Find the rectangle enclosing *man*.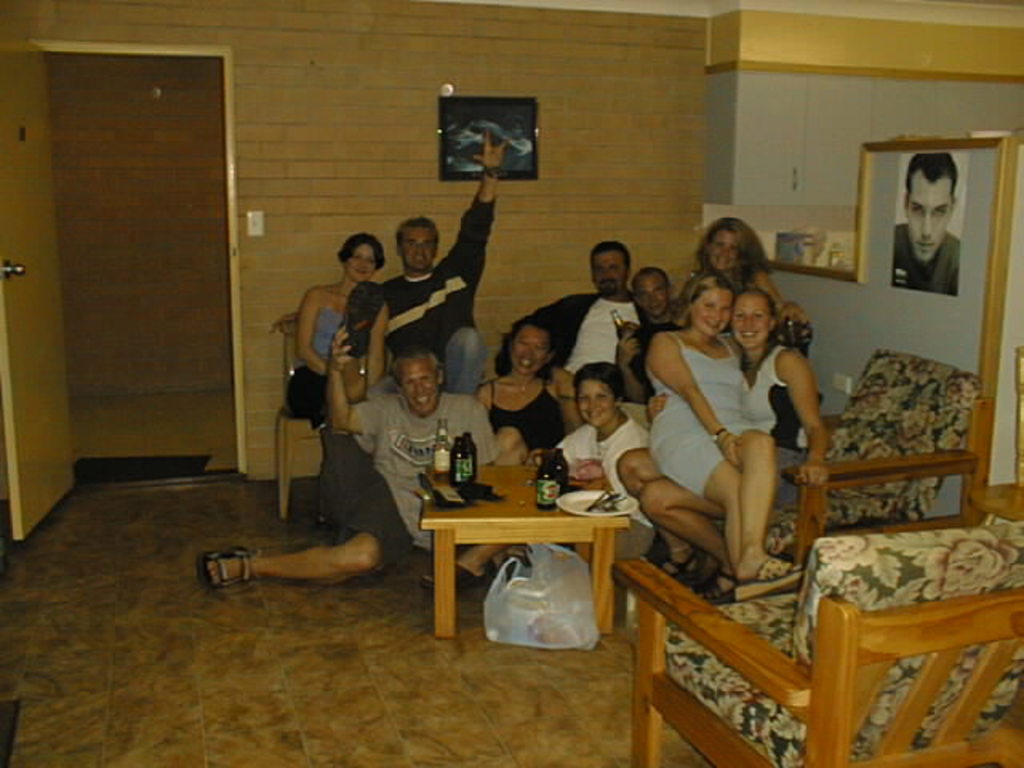
l=186, t=322, r=498, b=587.
